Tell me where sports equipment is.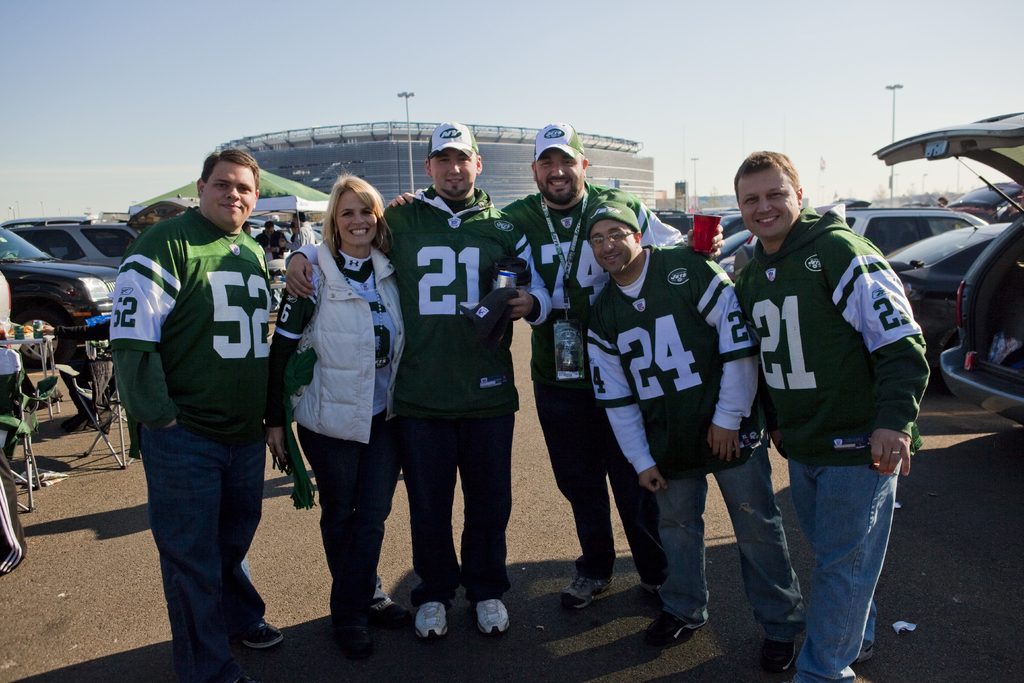
sports equipment is at 760/638/796/673.
